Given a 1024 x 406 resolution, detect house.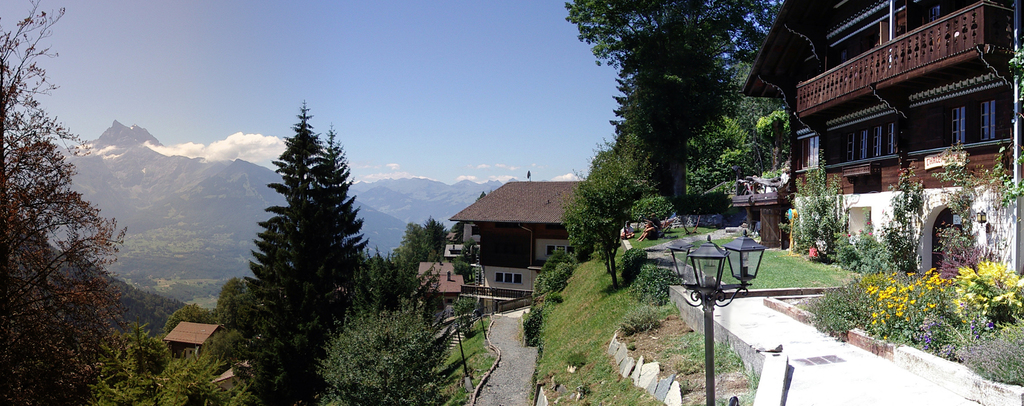
l=779, t=49, r=1000, b=272.
